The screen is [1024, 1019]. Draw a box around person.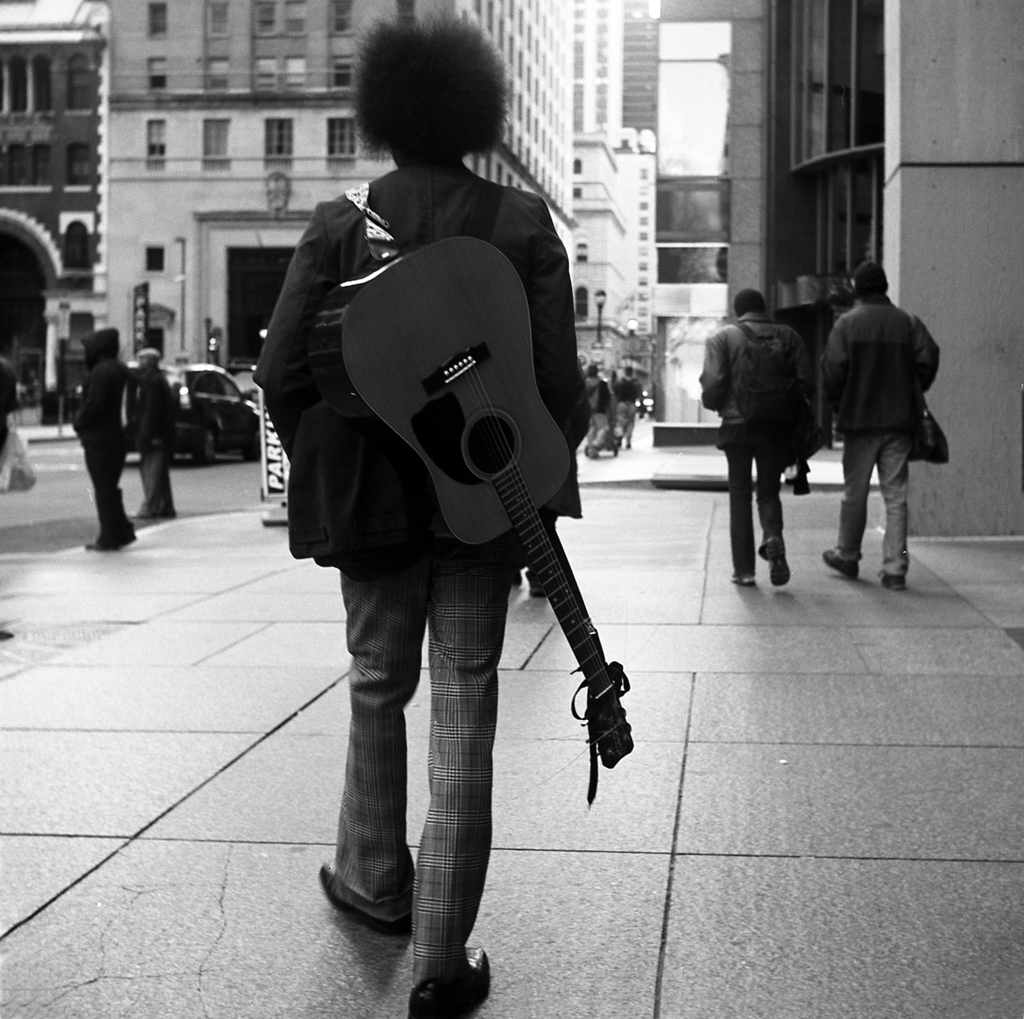
l=698, t=292, r=818, b=586.
